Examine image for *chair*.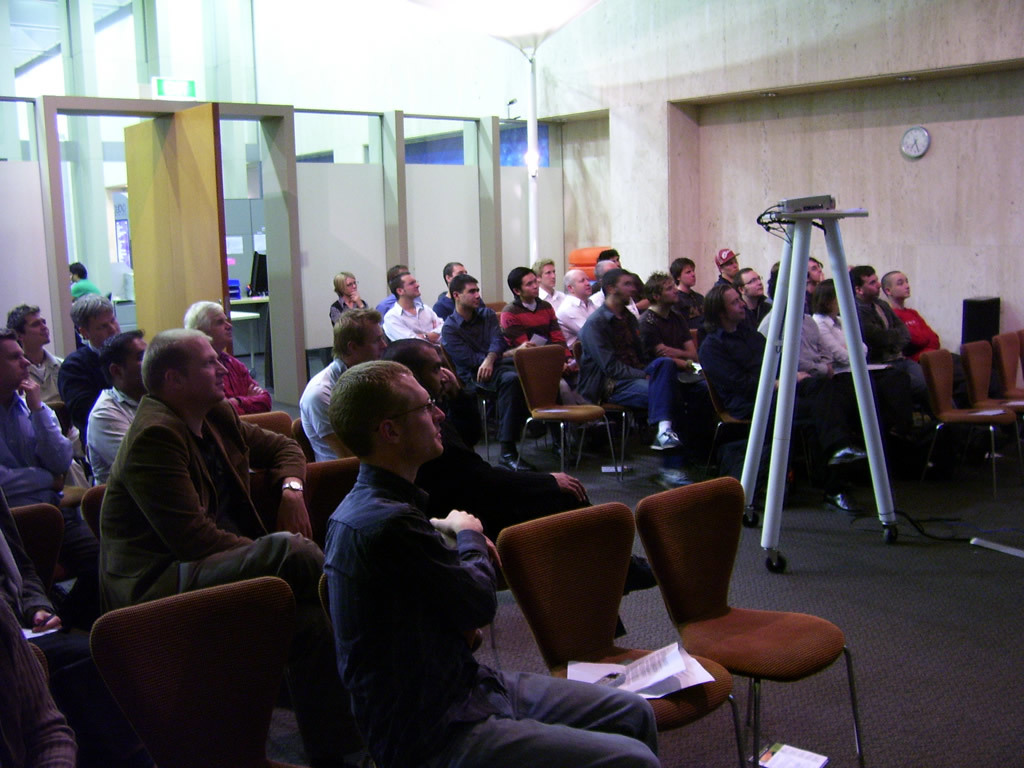
Examination result: 918/346/1022/502.
